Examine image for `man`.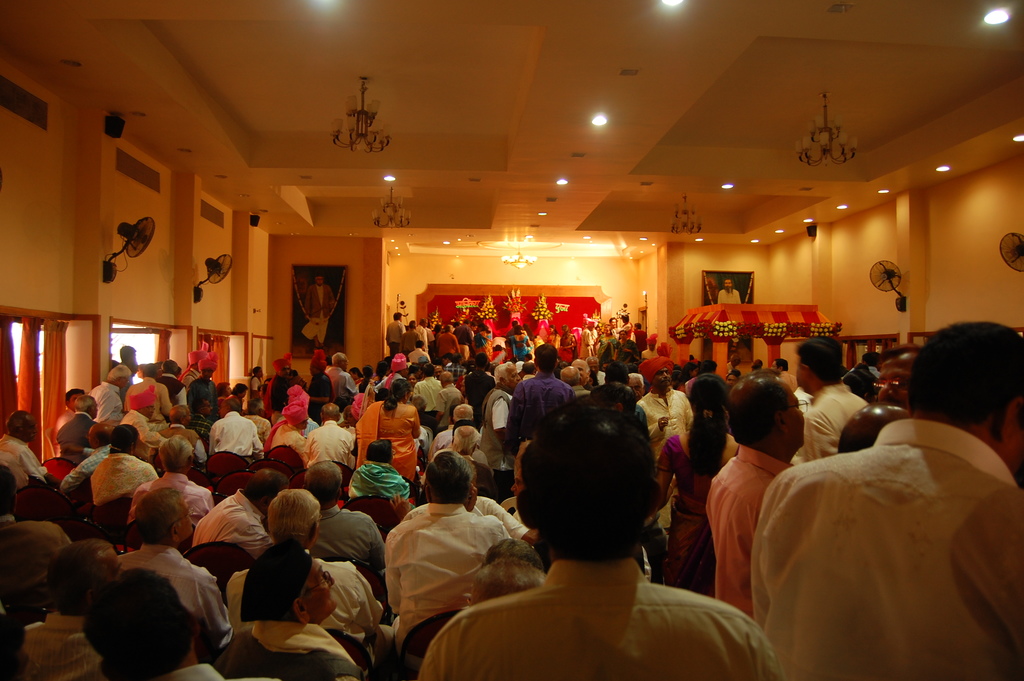
Examination result: (712,281,740,302).
